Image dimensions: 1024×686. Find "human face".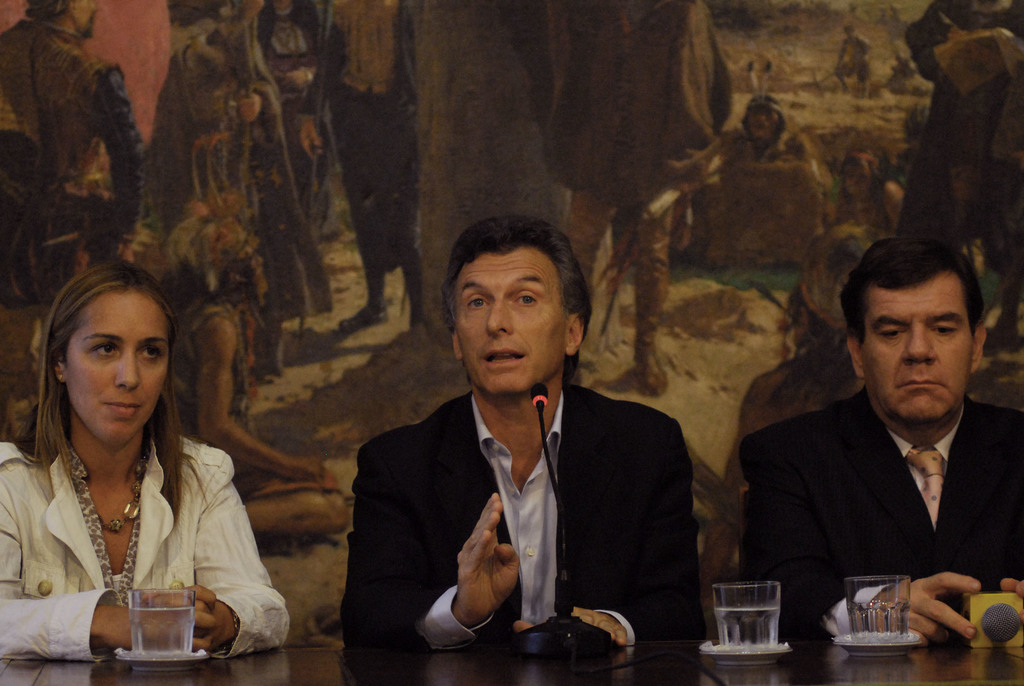
[left=861, top=272, right=979, bottom=419].
